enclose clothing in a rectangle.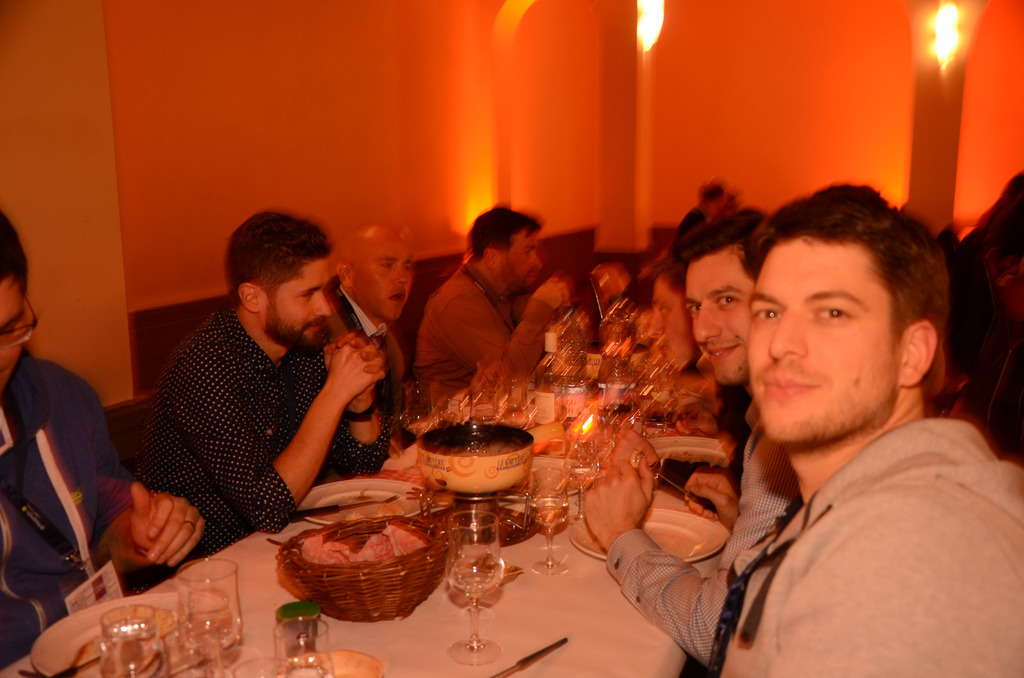
bbox=[0, 338, 124, 676].
